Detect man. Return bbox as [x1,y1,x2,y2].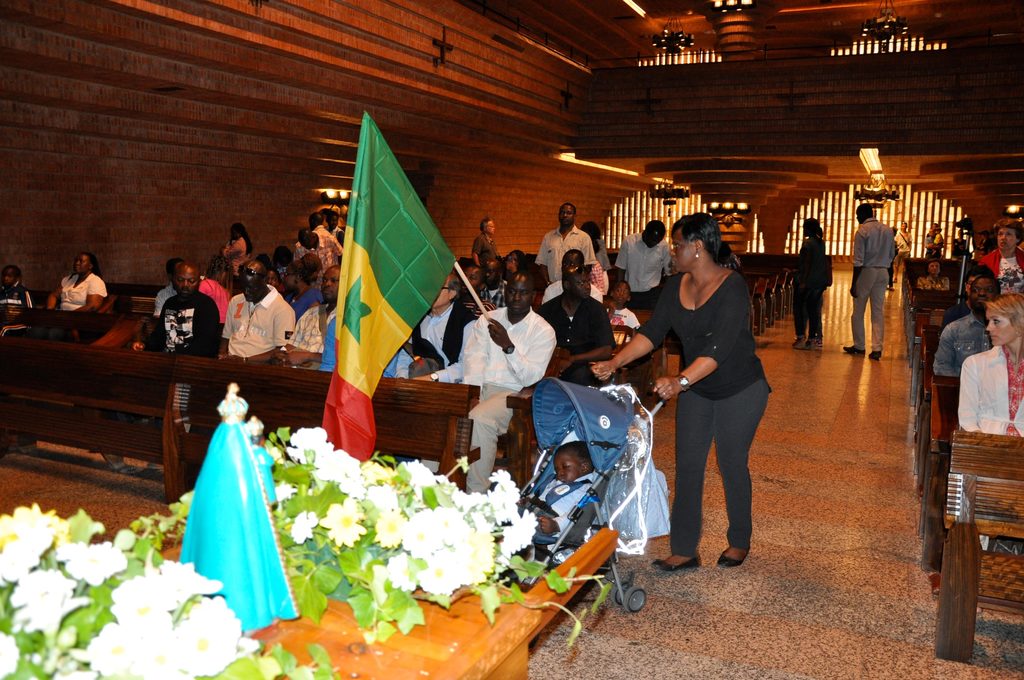
[275,268,342,367].
